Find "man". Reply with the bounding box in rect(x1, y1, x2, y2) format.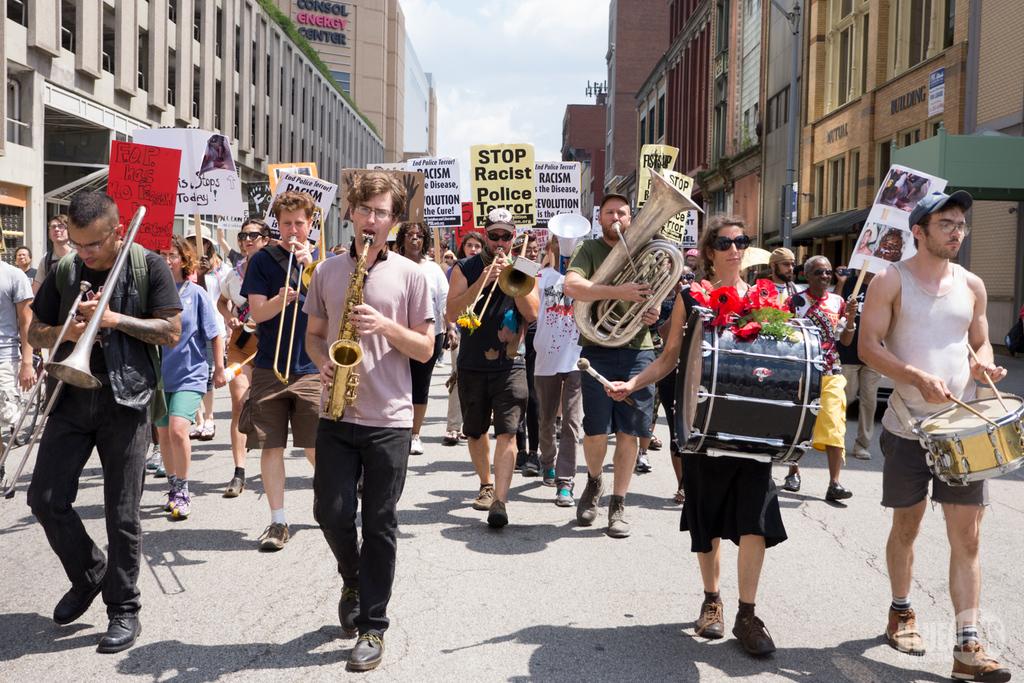
rect(437, 207, 541, 525).
